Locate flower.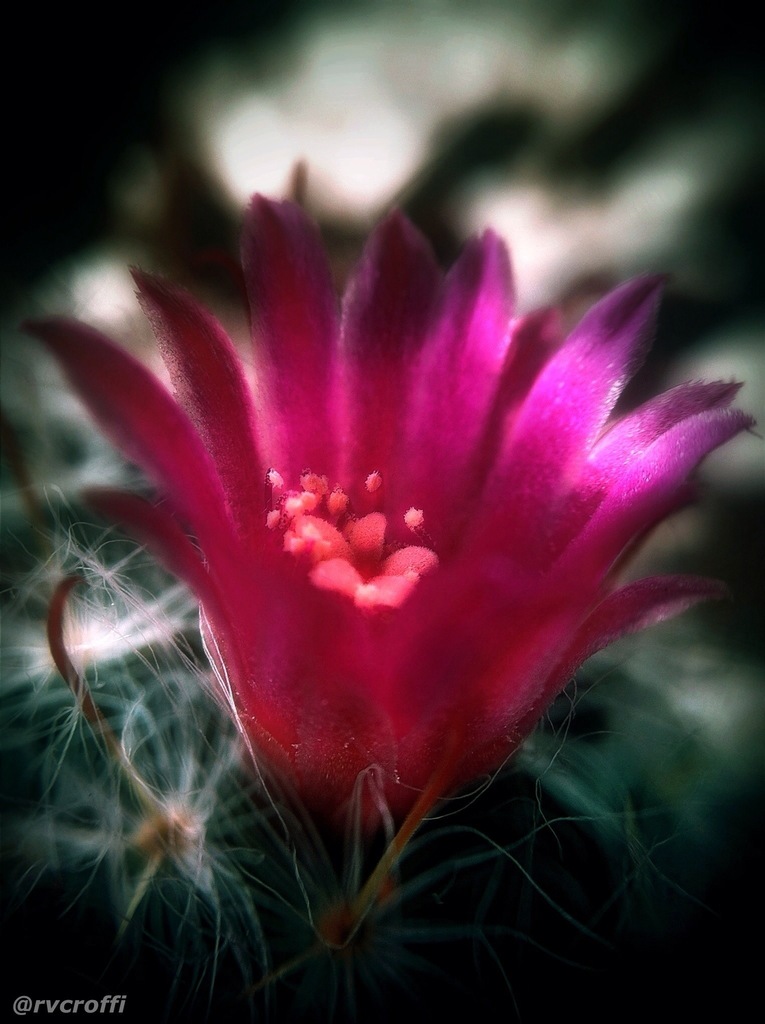
Bounding box: 46,164,675,889.
